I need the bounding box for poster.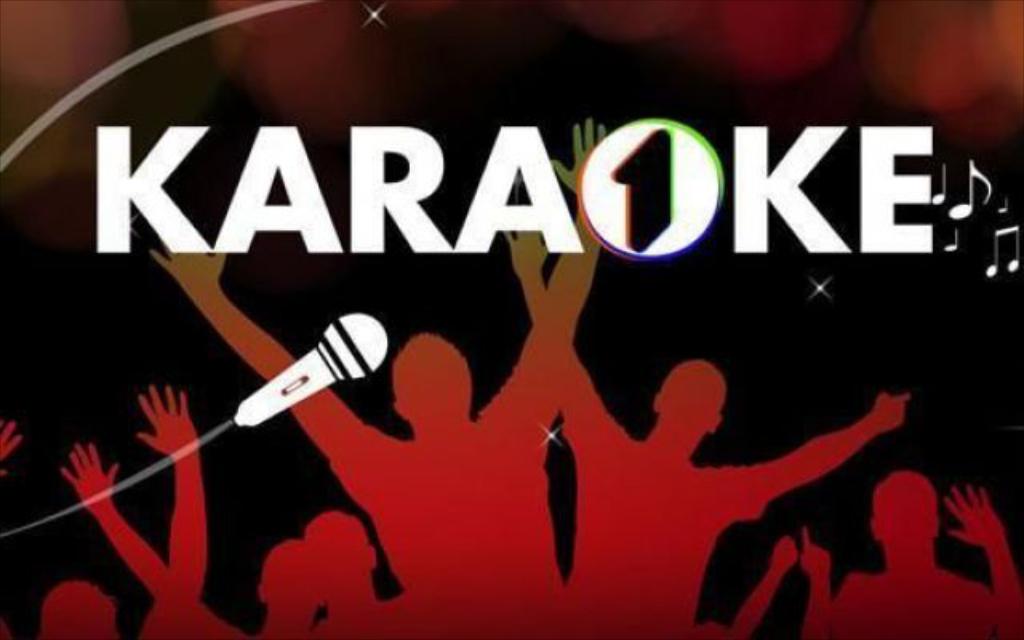
Here it is: left=0, top=3, right=1022, bottom=638.
